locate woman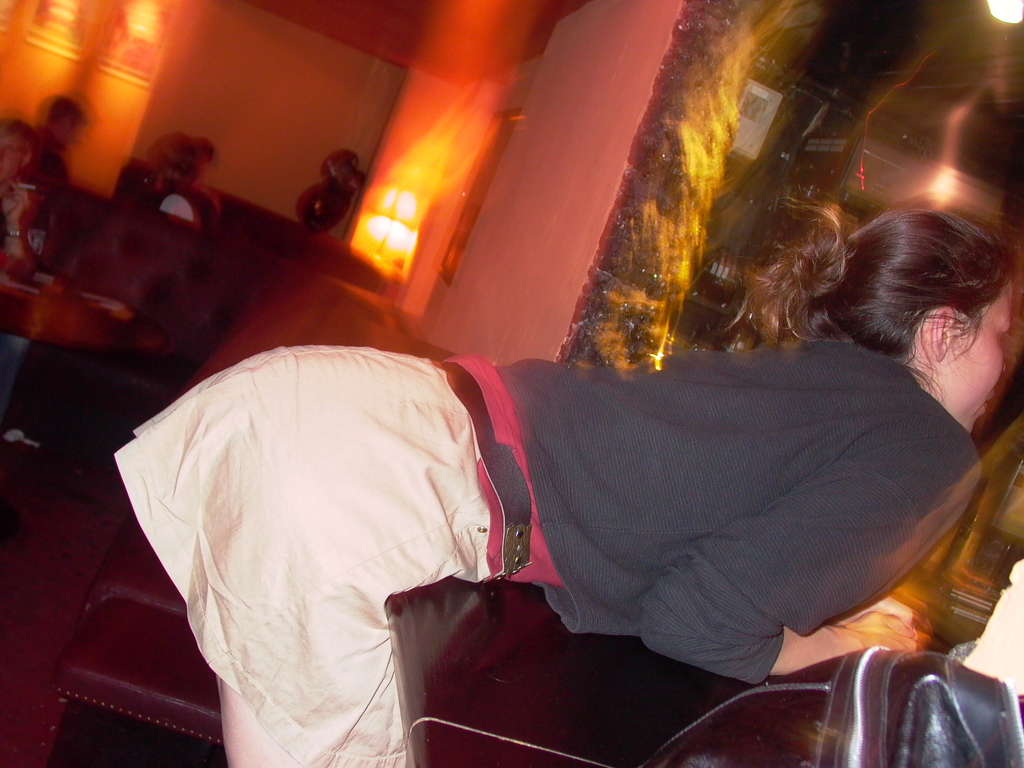
rect(102, 202, 1023, 767)
